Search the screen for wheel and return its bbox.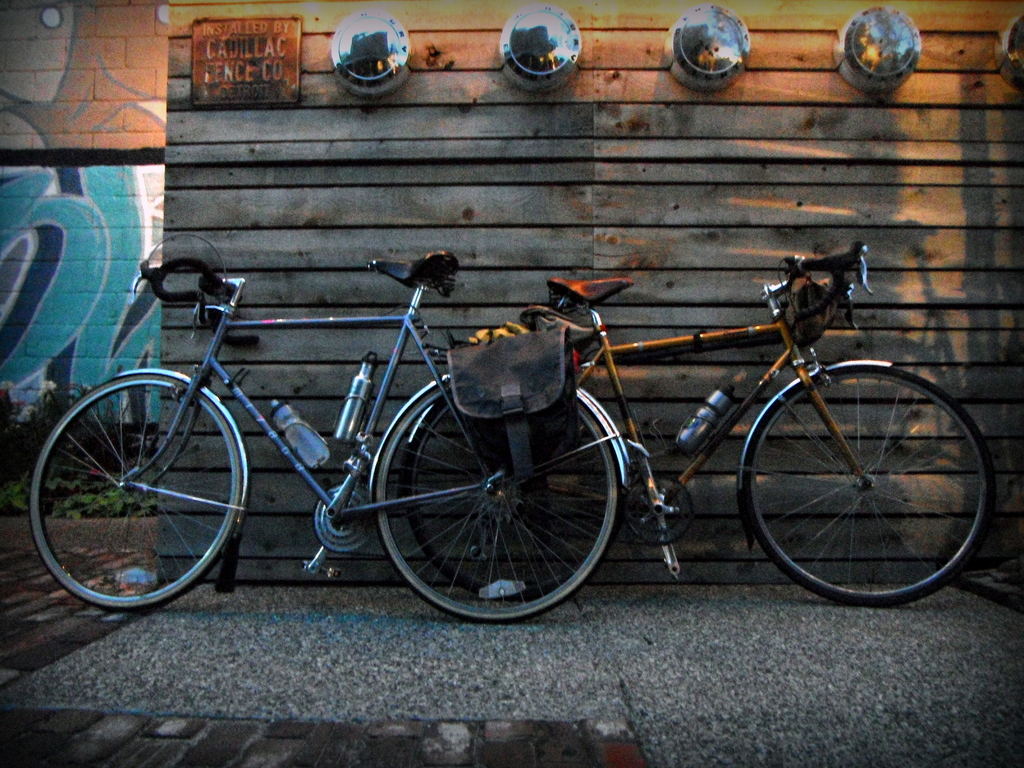
Found: locate(28, 367, 243, 612).
